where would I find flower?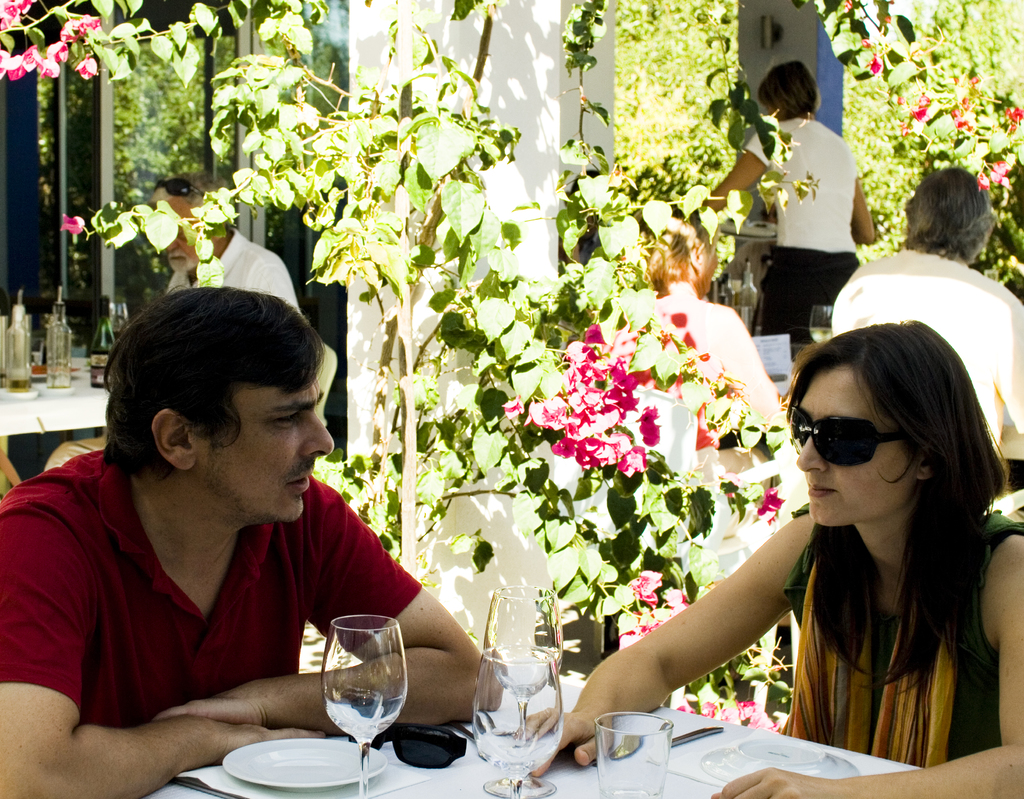
At locate(0, 35, 73, 81).
